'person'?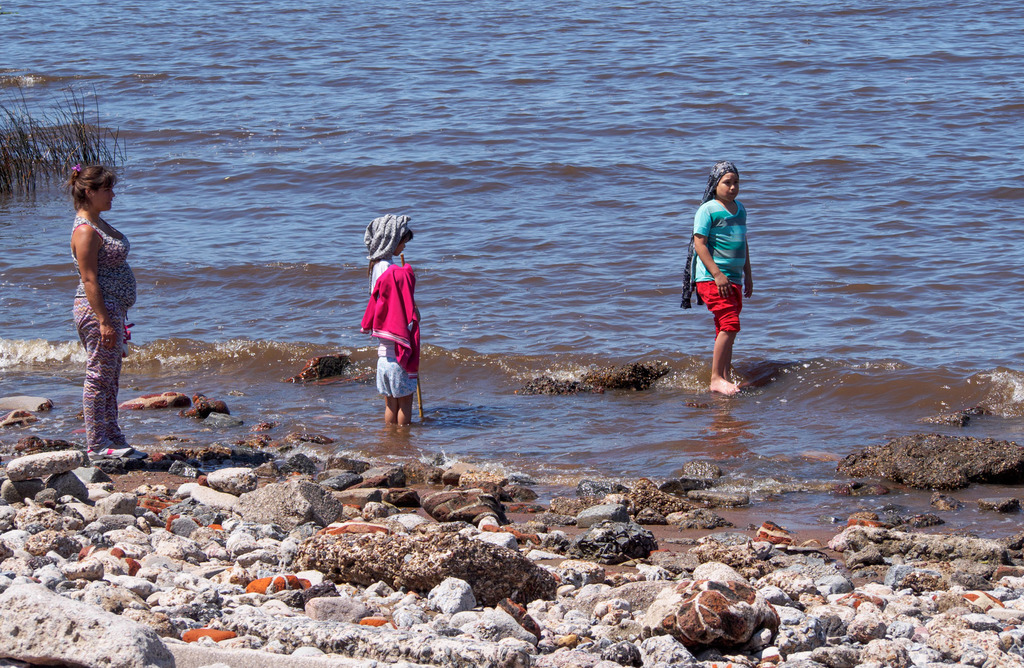
{"x1": 688, "y1": 170, "x2": 764, "y2": 385}
